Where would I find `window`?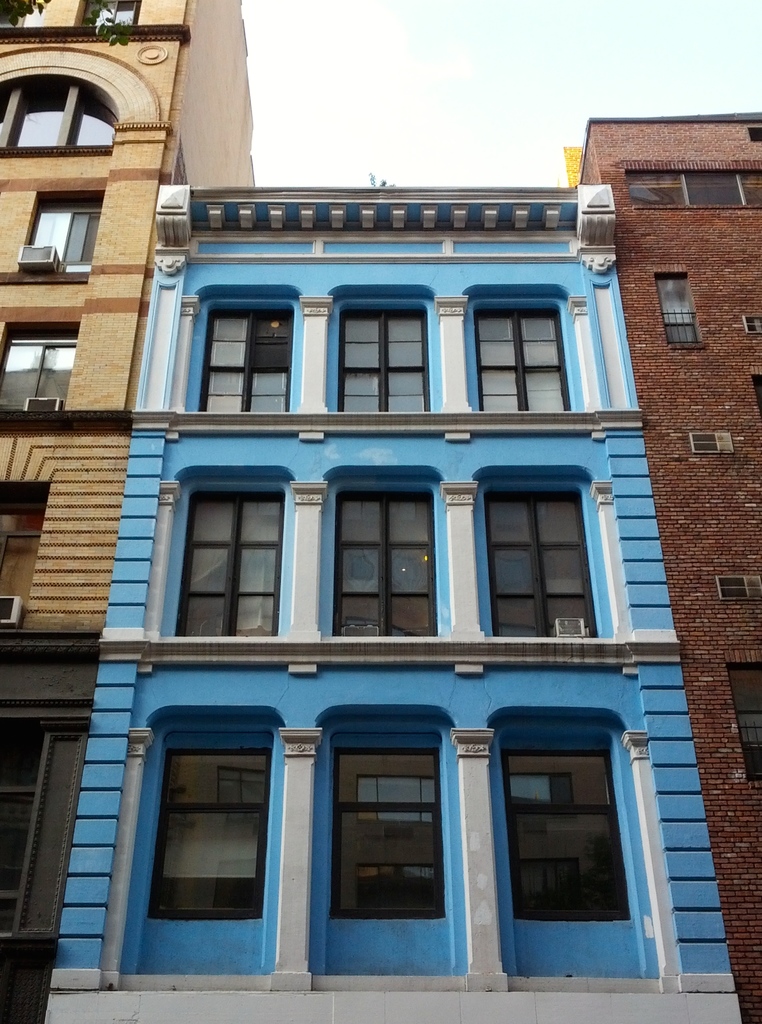
At 337 491 430 645.
